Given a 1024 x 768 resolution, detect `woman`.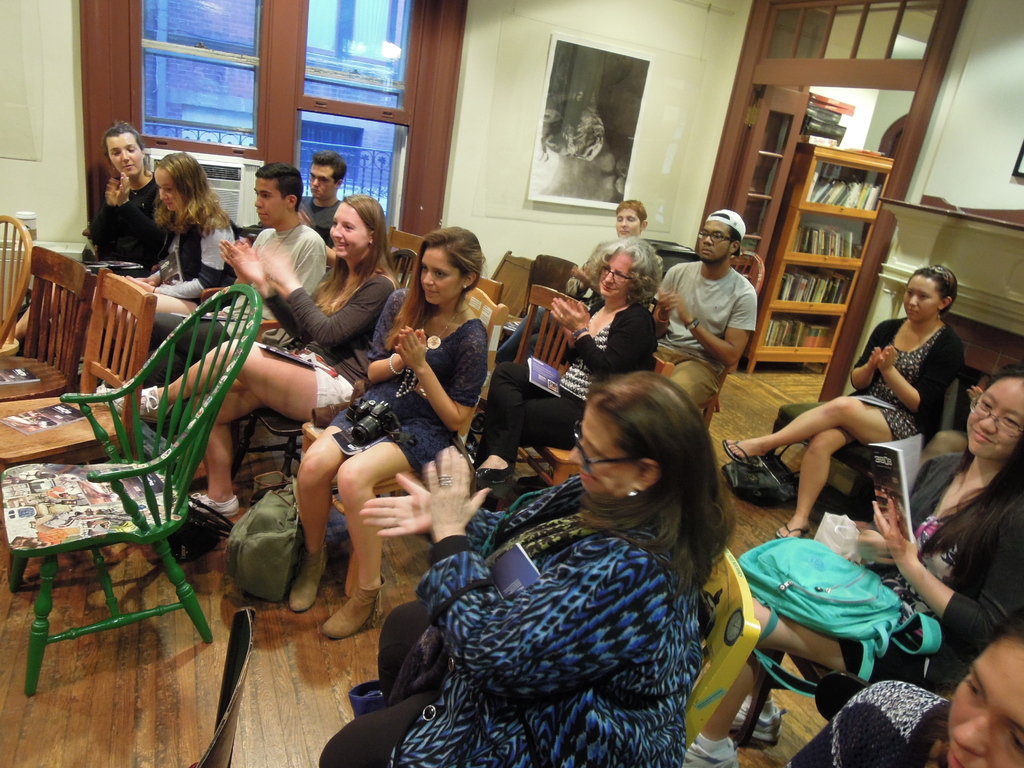
box=[773, 617, 1023, 767].
